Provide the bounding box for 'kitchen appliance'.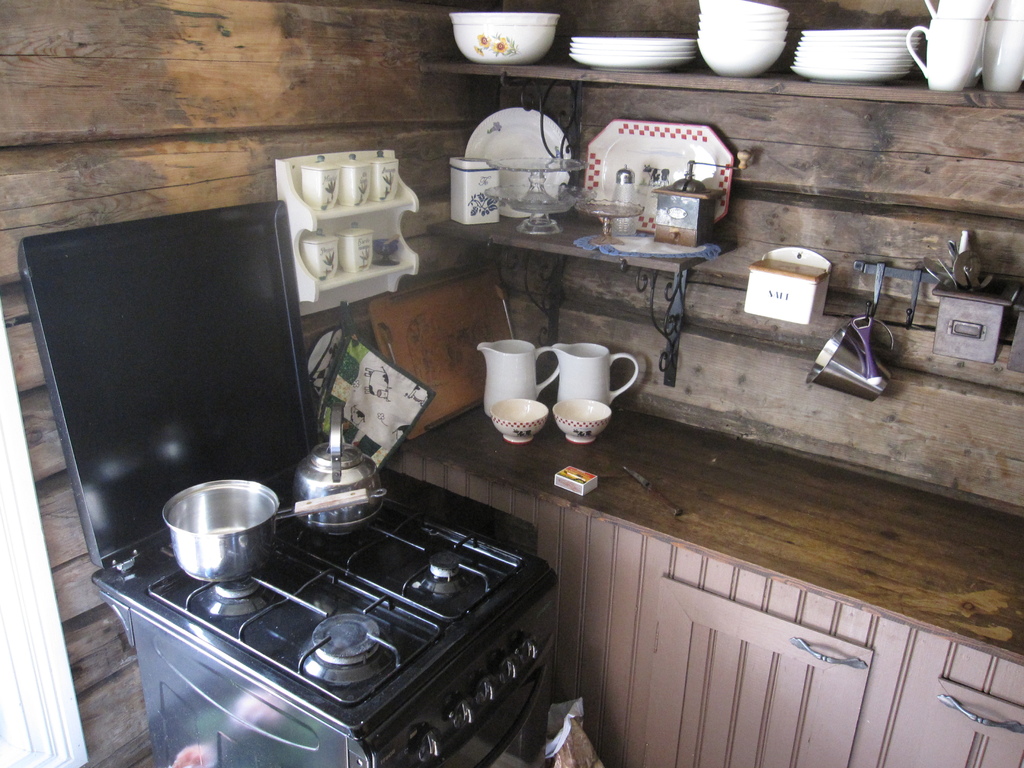
{"left": 302, "top": 236, "right": 346, "bottom": 276}.
